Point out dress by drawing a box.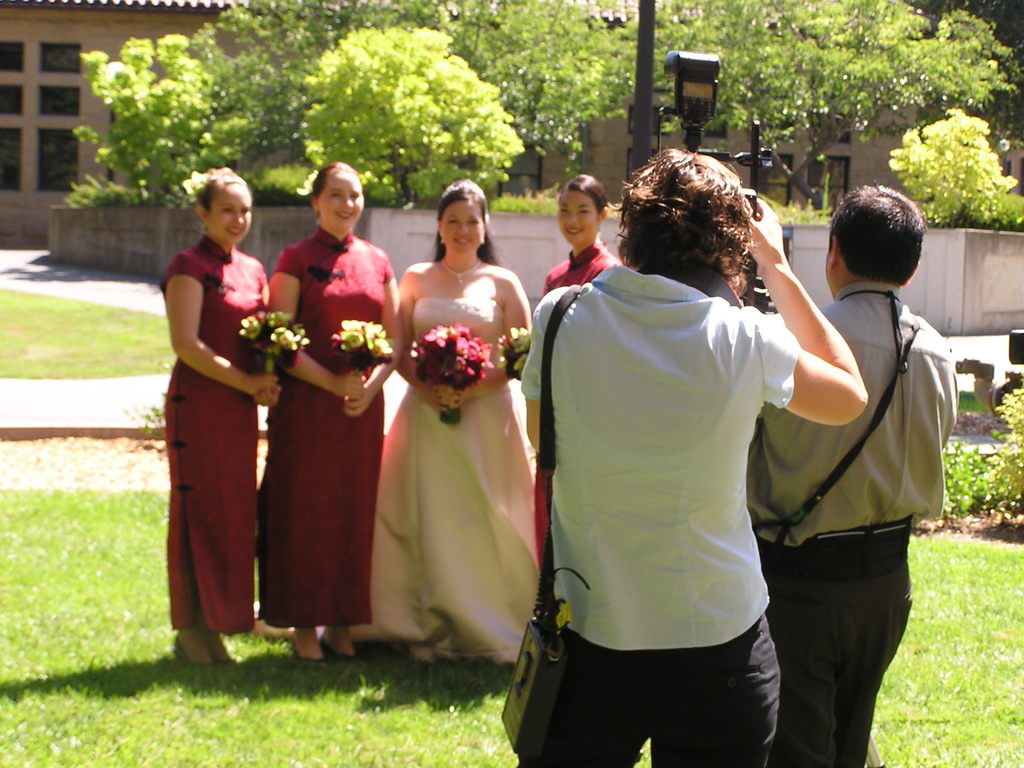
255,221,391,626.
